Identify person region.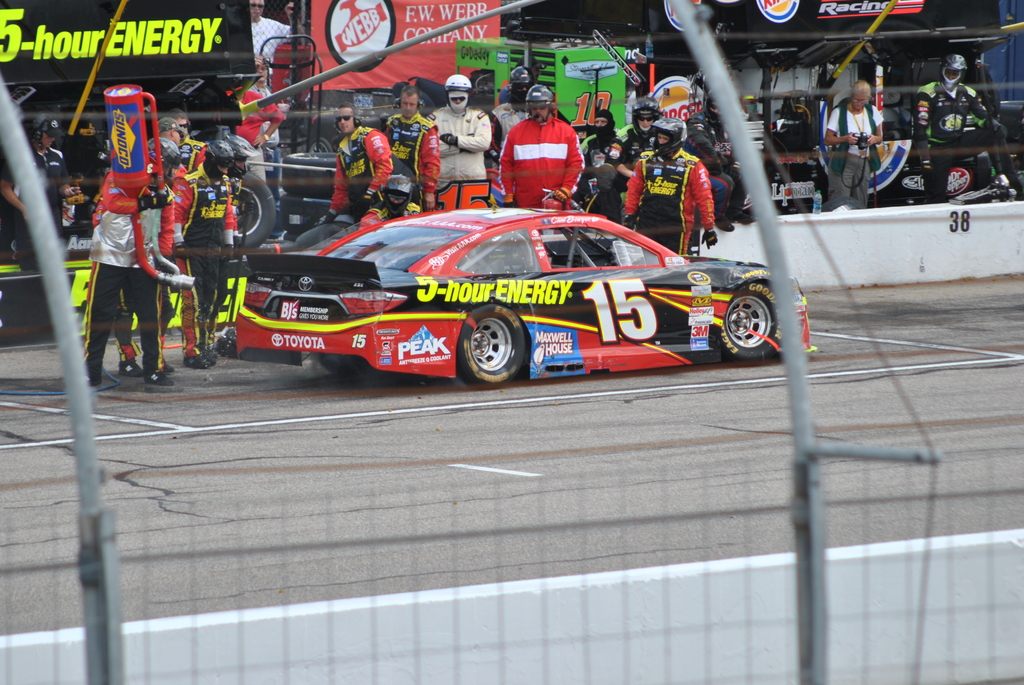
Region: (x1=619, y1=114, x2=715, y2=258).
